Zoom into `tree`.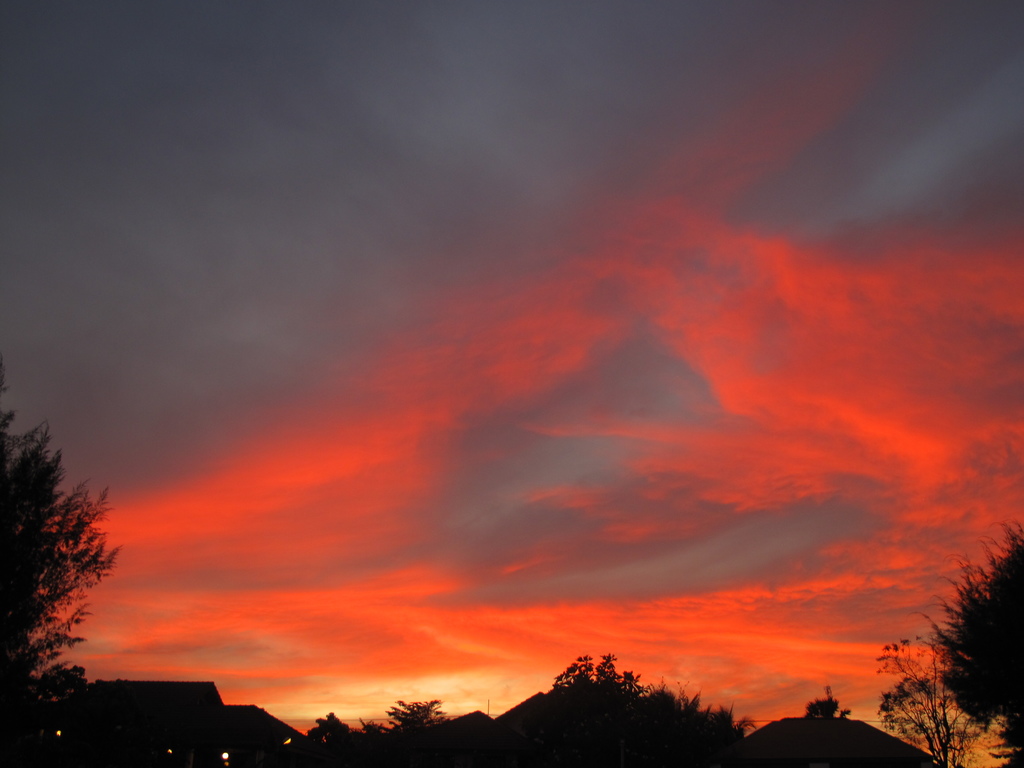
Zoom target: [left=359, top=715, right=378, bottom=737].
